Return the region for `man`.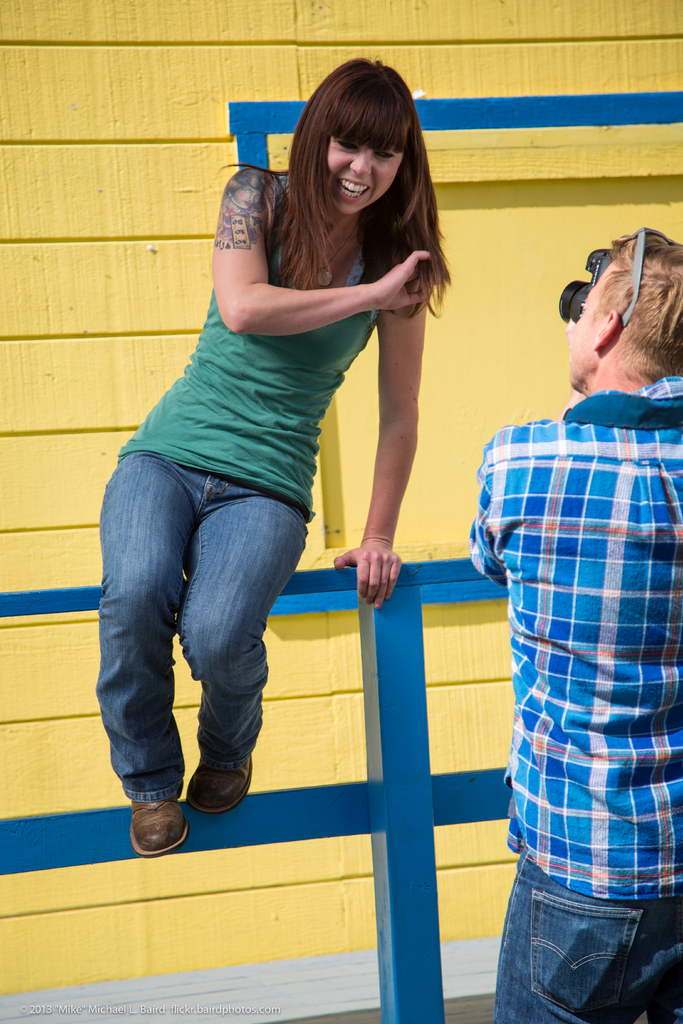
bbox=[455, 223, 682, 1023].
